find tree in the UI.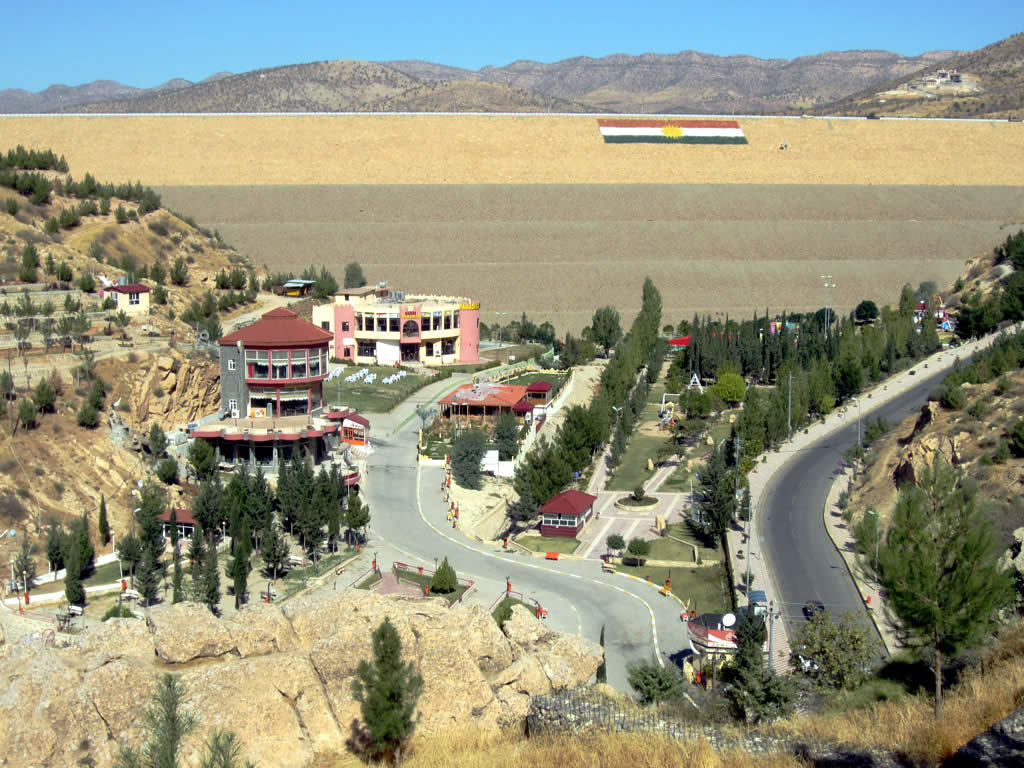
UI element at {"x1": 196, "y1": 726, "x2": 275, "y2": 767}.
